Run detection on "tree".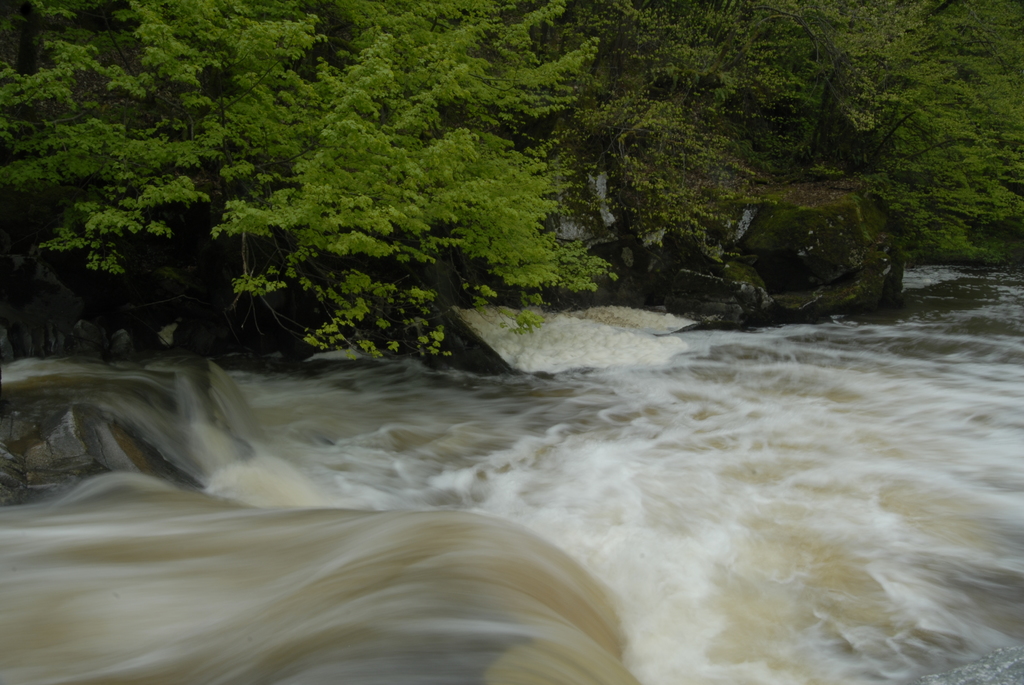
Result: Rect(801, 0, 972, 228).
